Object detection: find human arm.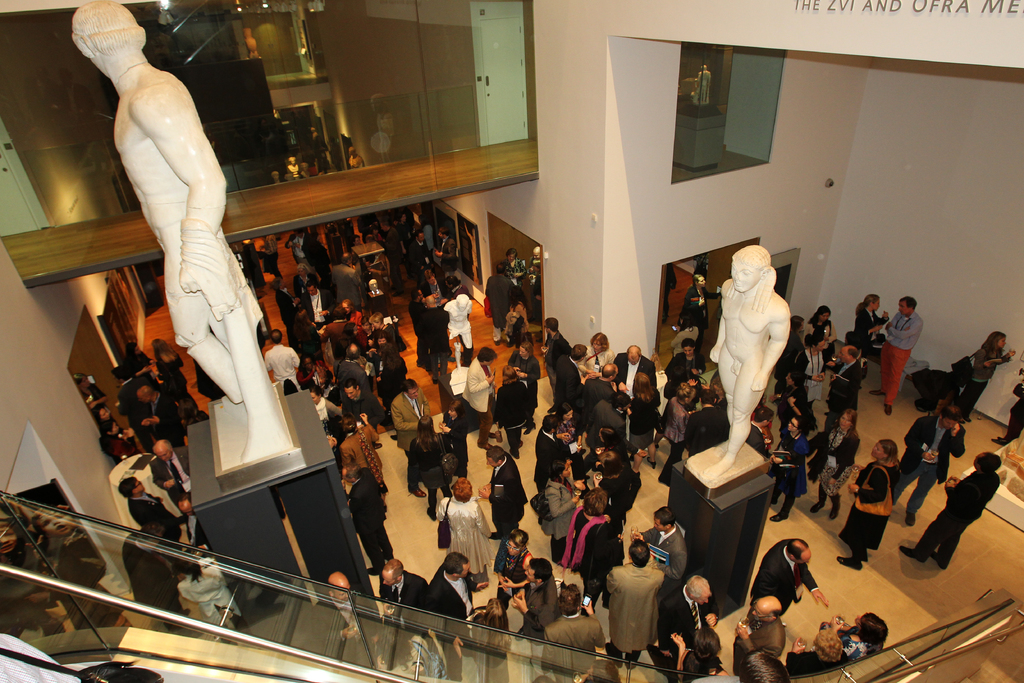
crop(479, 478, 492, 491).
